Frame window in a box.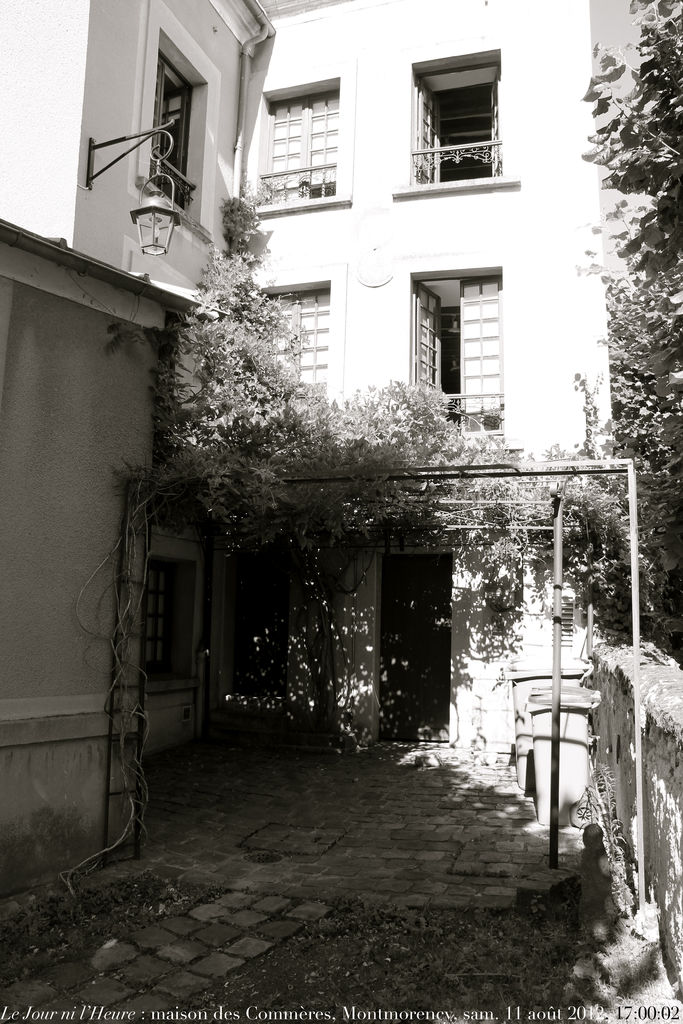
box(231, 278, 350, 429).
